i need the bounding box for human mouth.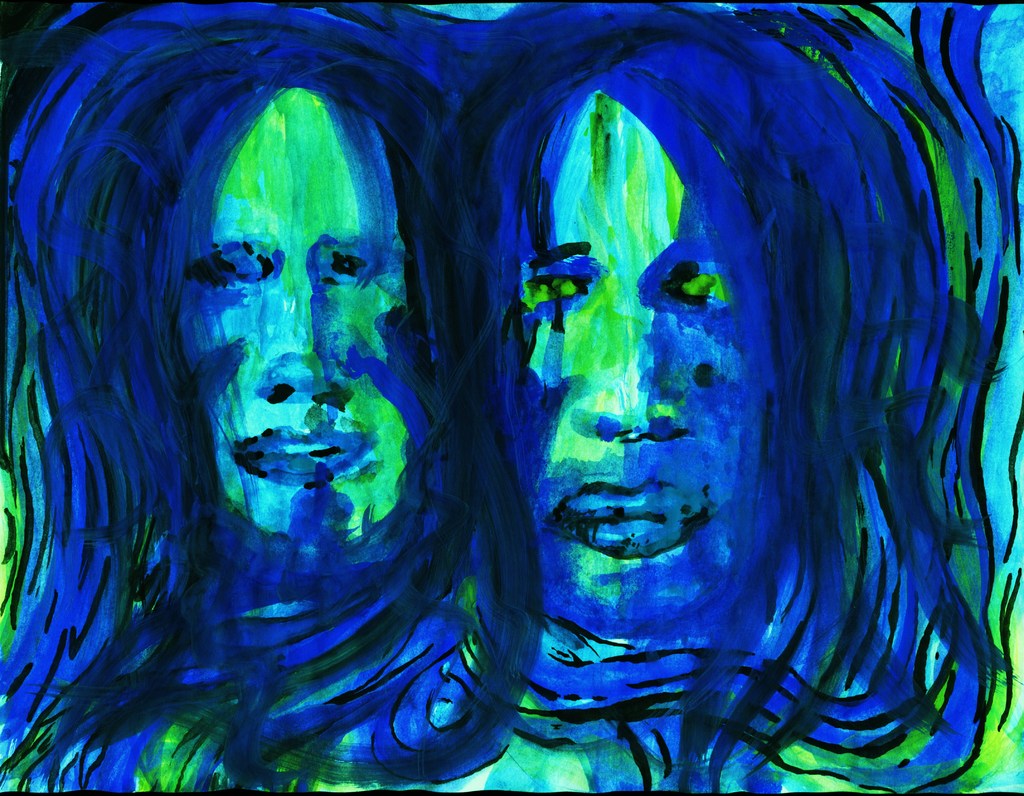
Here it is: (x1=228, y1=425, x2=377, y2=486).
